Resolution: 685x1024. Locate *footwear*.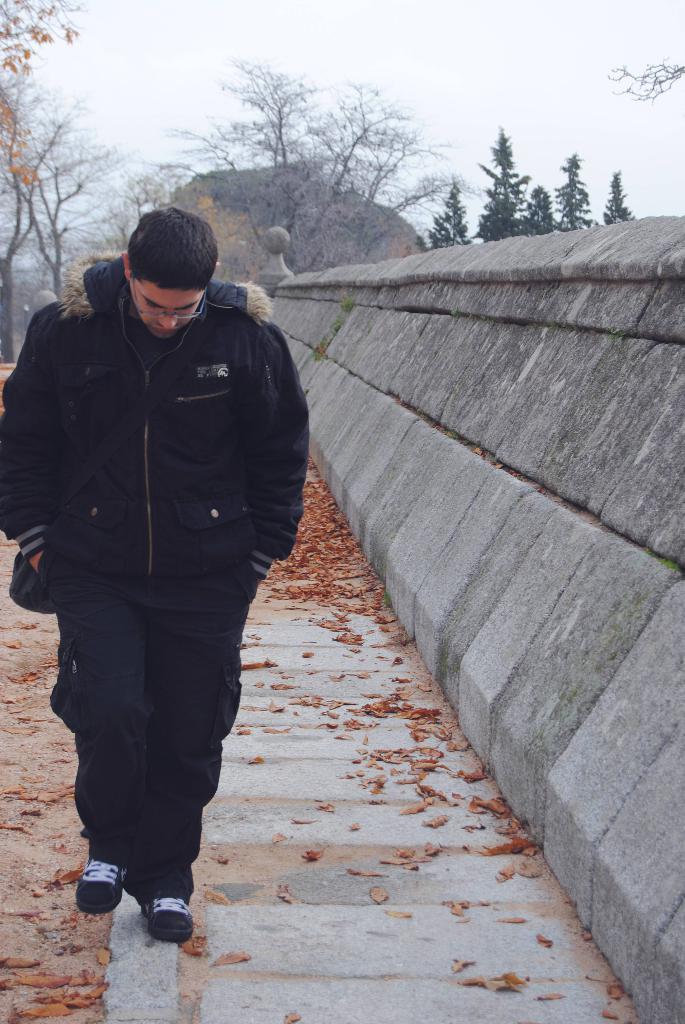
select_region(153, 883, 193, 944).
